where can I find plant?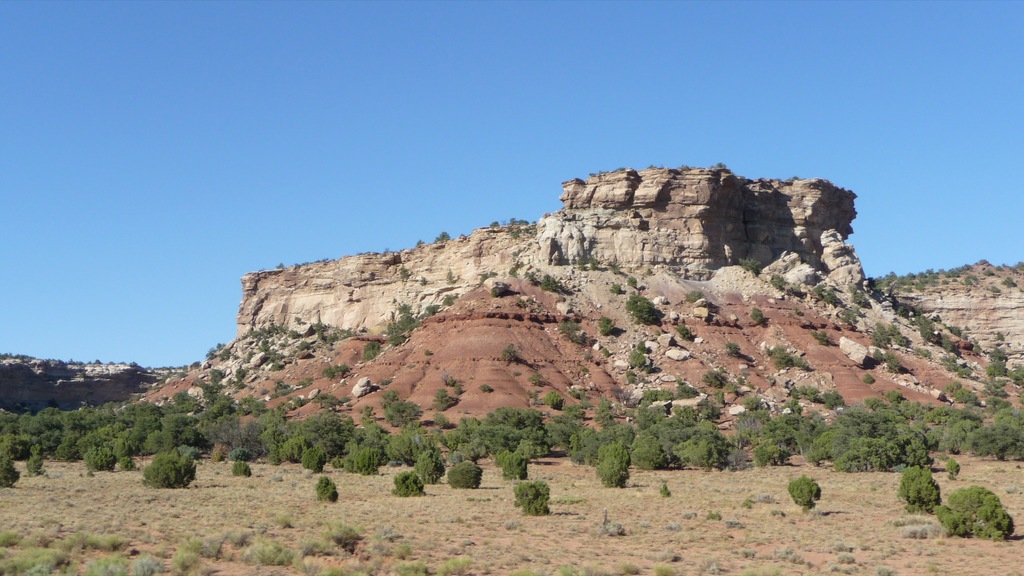
You can find it at l=530, t=227, r=536, b=239.
